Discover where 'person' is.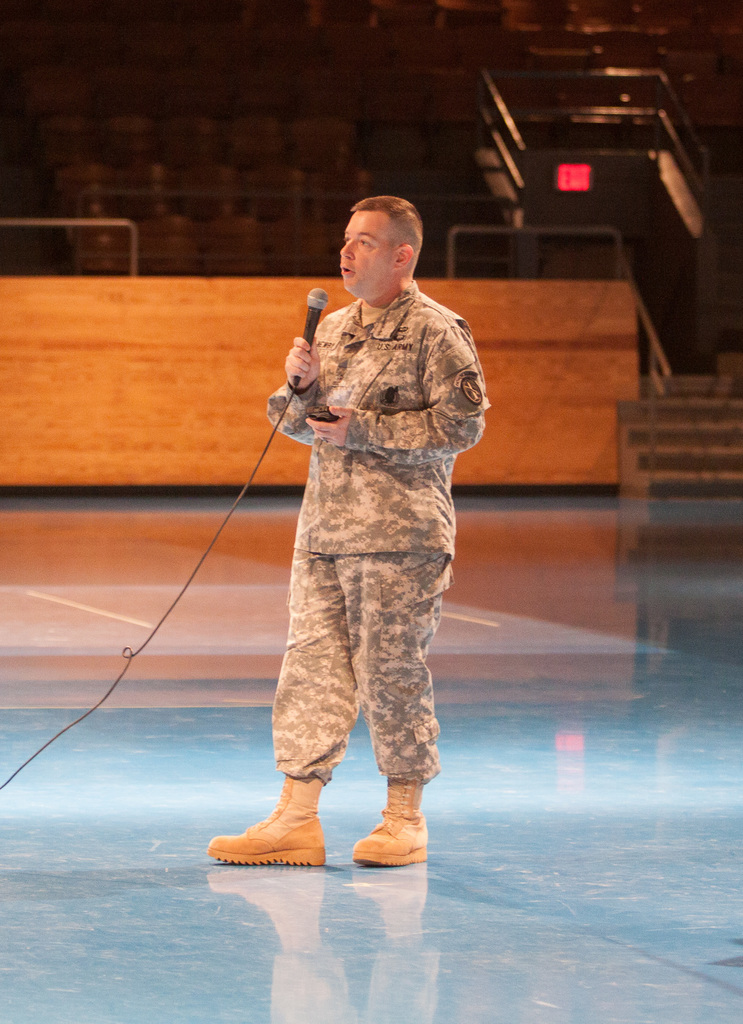
Discovered at region(210, 192, 490, 863).
